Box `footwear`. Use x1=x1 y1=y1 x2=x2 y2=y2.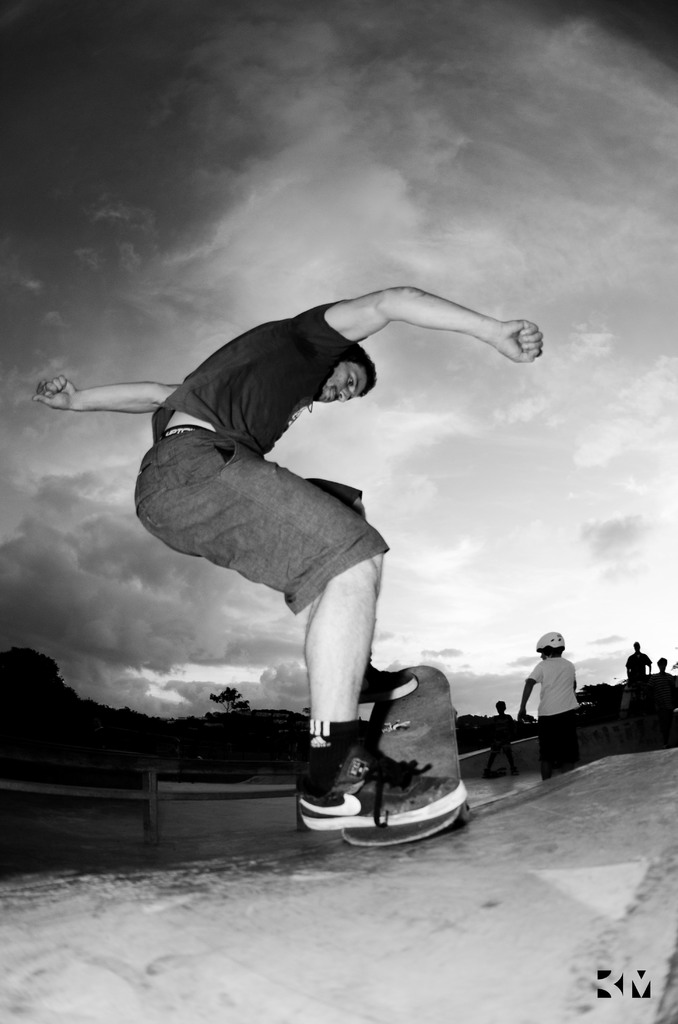
x1=355 y1=657 x2=420 y2=710.
